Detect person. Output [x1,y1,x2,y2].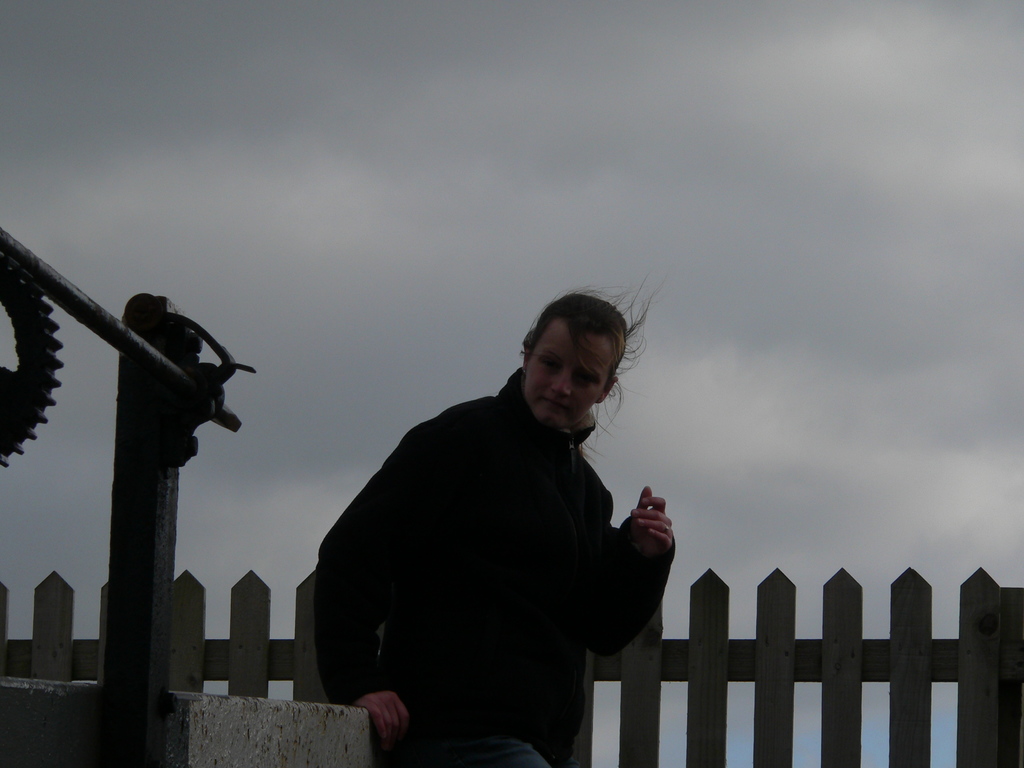
[308,282,684,748].
